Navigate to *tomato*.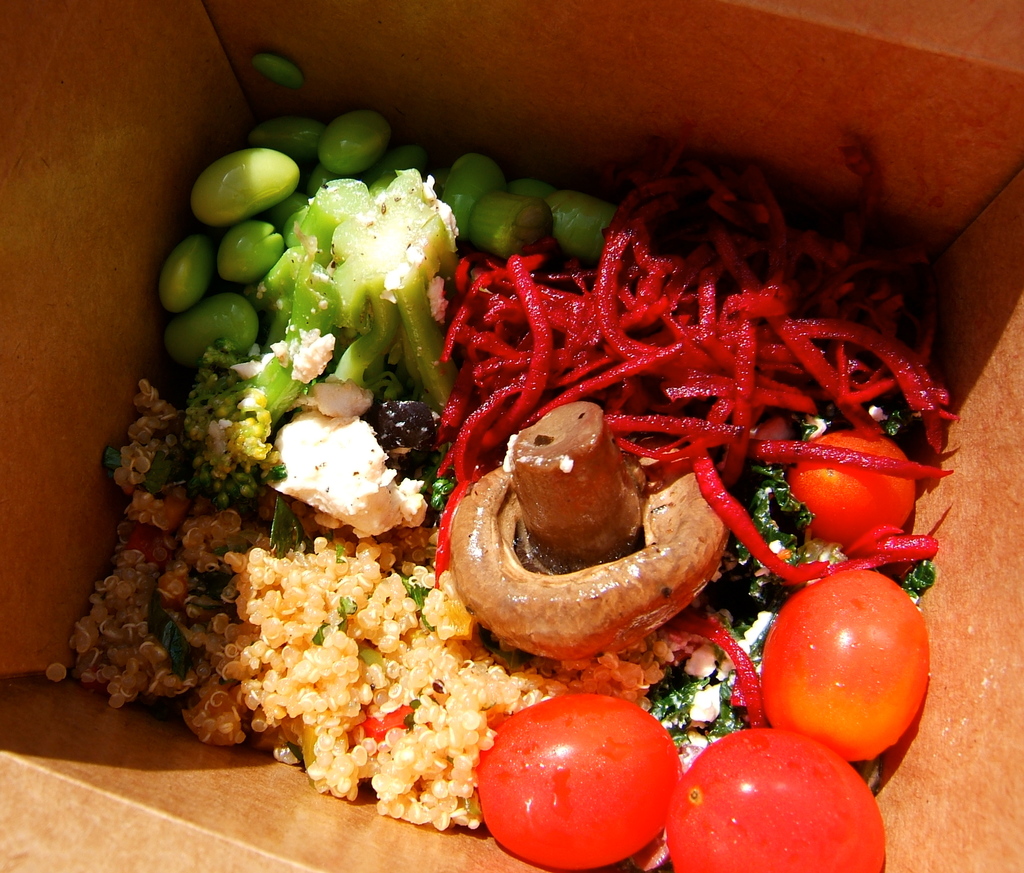
Navigation target: bbox=[749, 574, 931, 765].
